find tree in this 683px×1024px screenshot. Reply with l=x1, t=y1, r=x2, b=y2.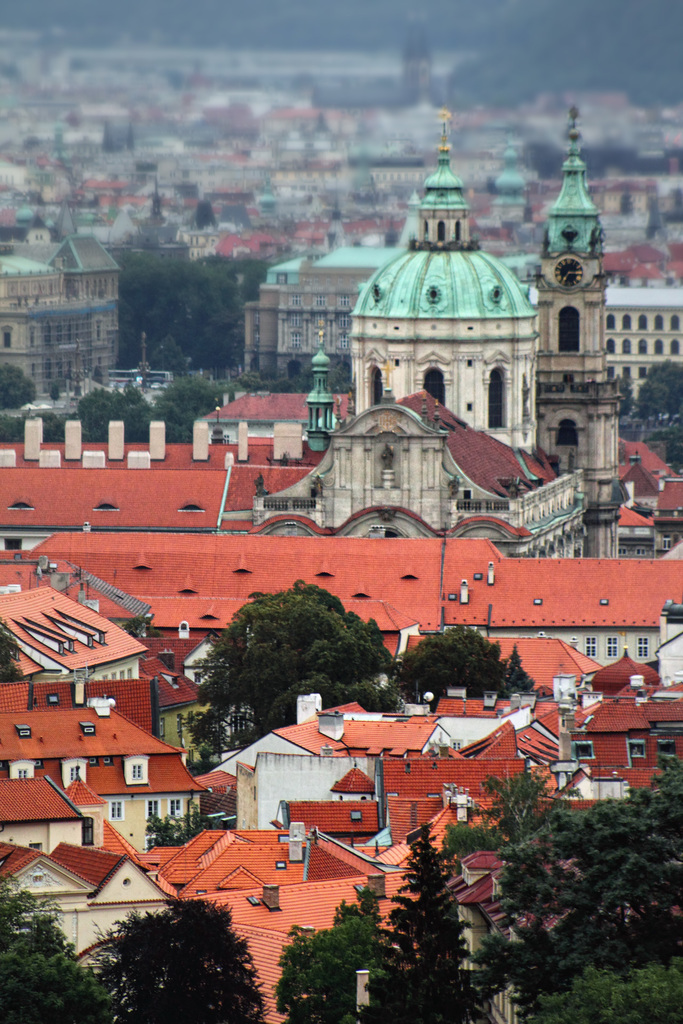
l=236, t=364, r=315, b=394.
